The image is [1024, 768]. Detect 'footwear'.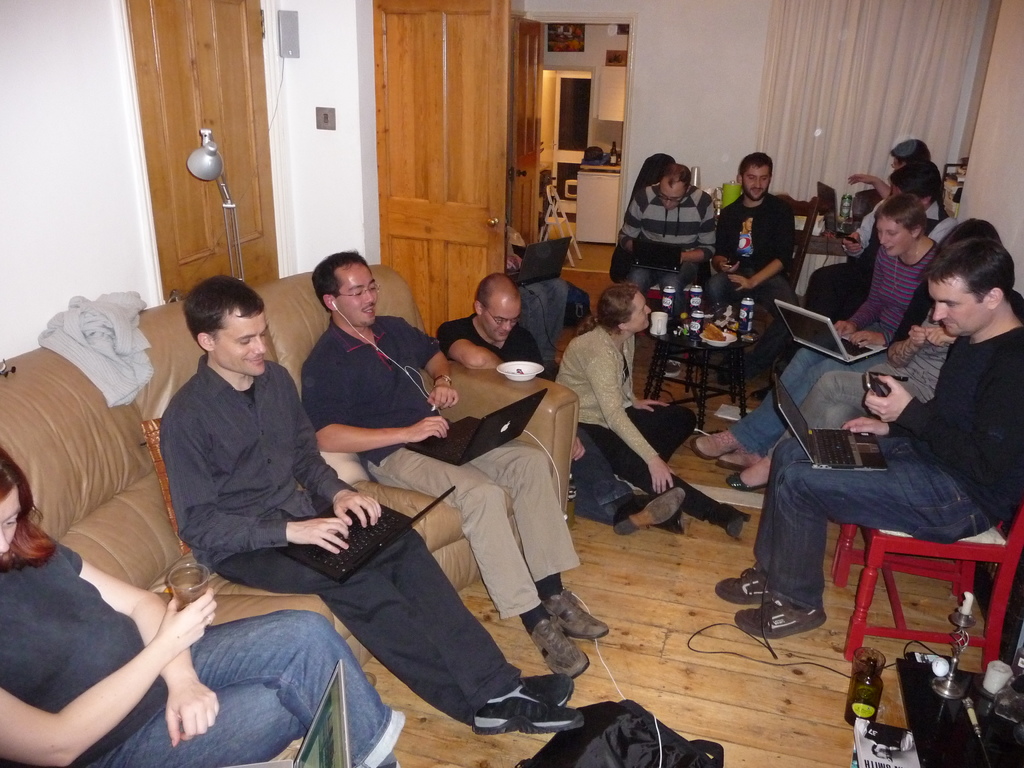
Detection: select_region(716, 437, 761, 465).
